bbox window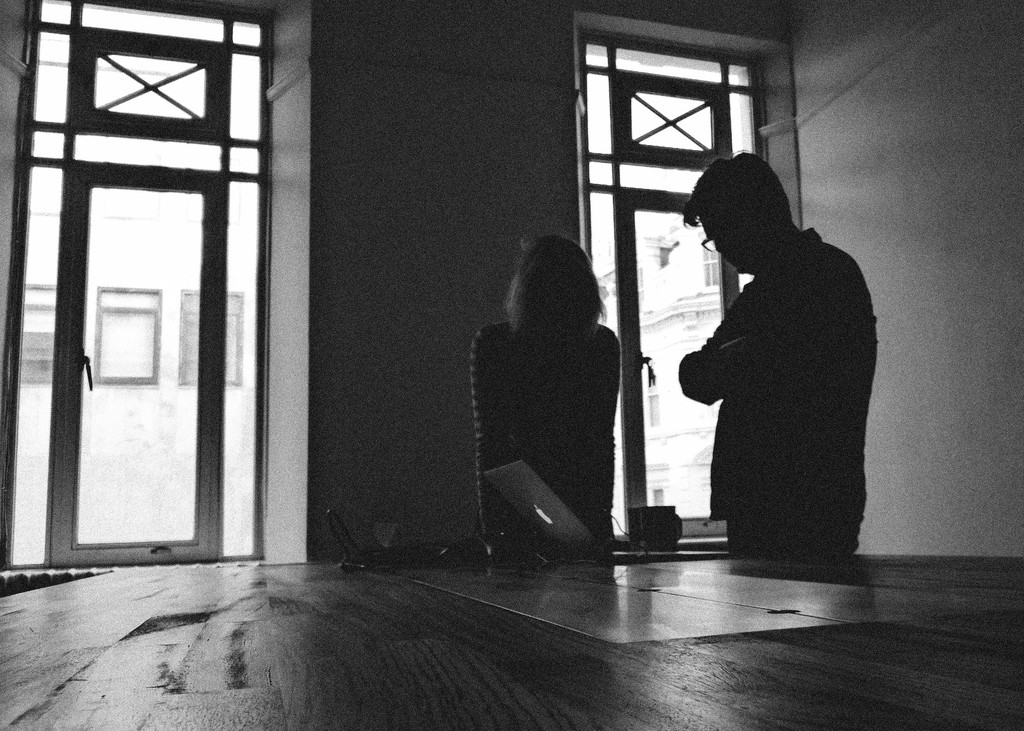
(705, 246, 718, 284)
